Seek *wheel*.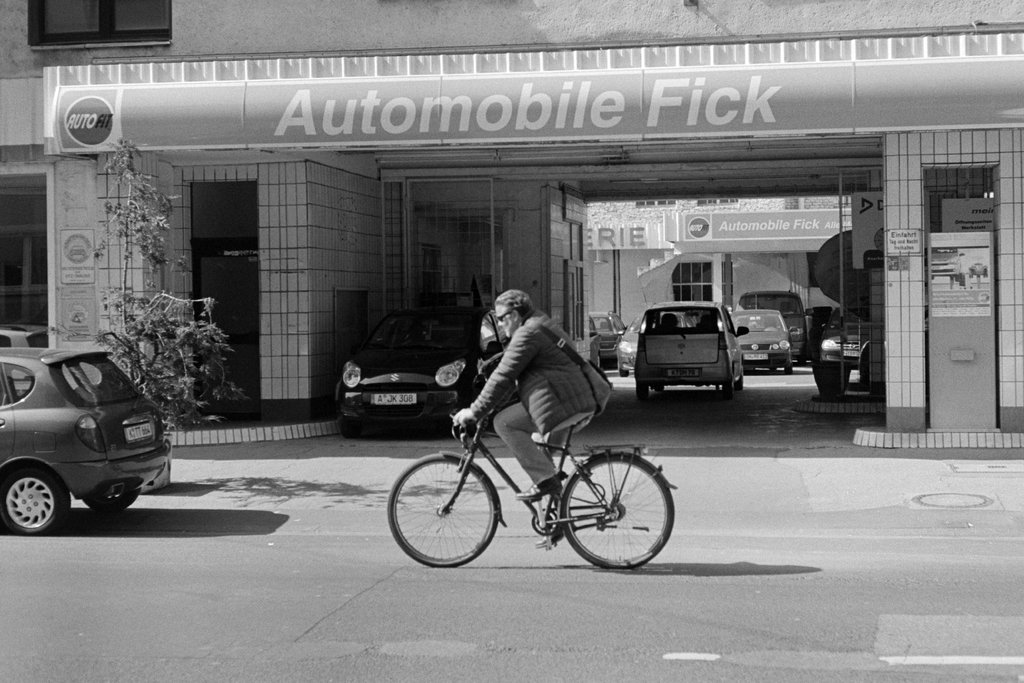
728, 372, 745, 393.
